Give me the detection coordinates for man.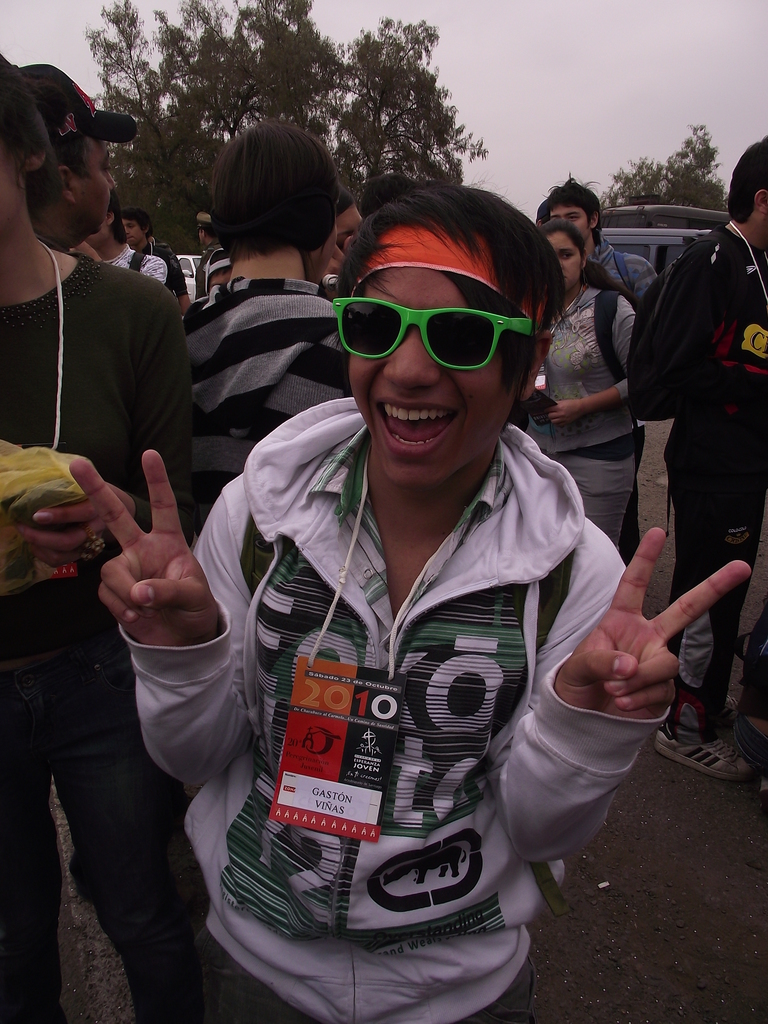
region(69, 185, 753, 1023).
